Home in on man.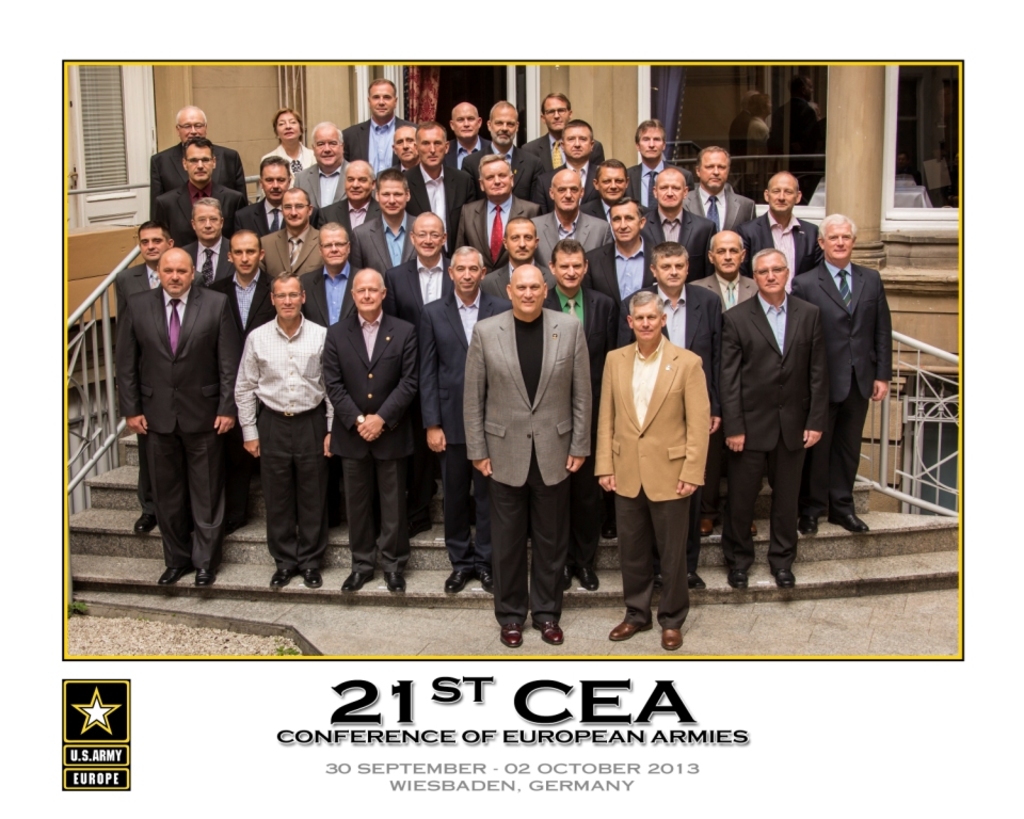
Homed in at crop(292, 119, 357, 210).
